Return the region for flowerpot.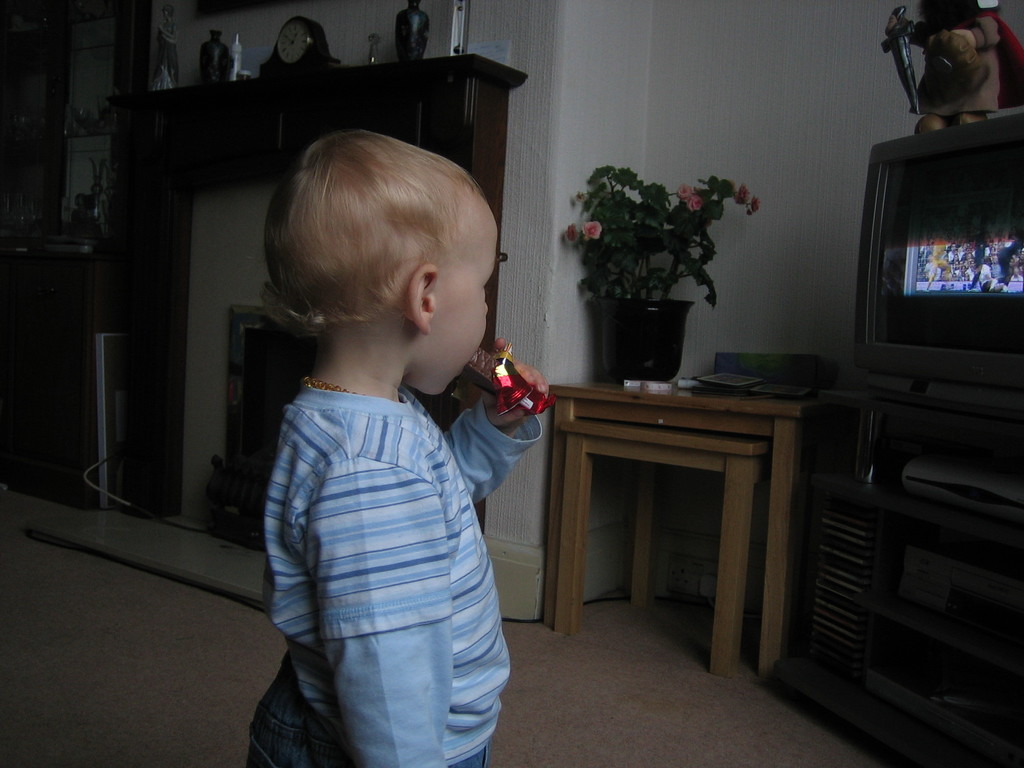
left=599, top=295, right=696, bottom=385.
